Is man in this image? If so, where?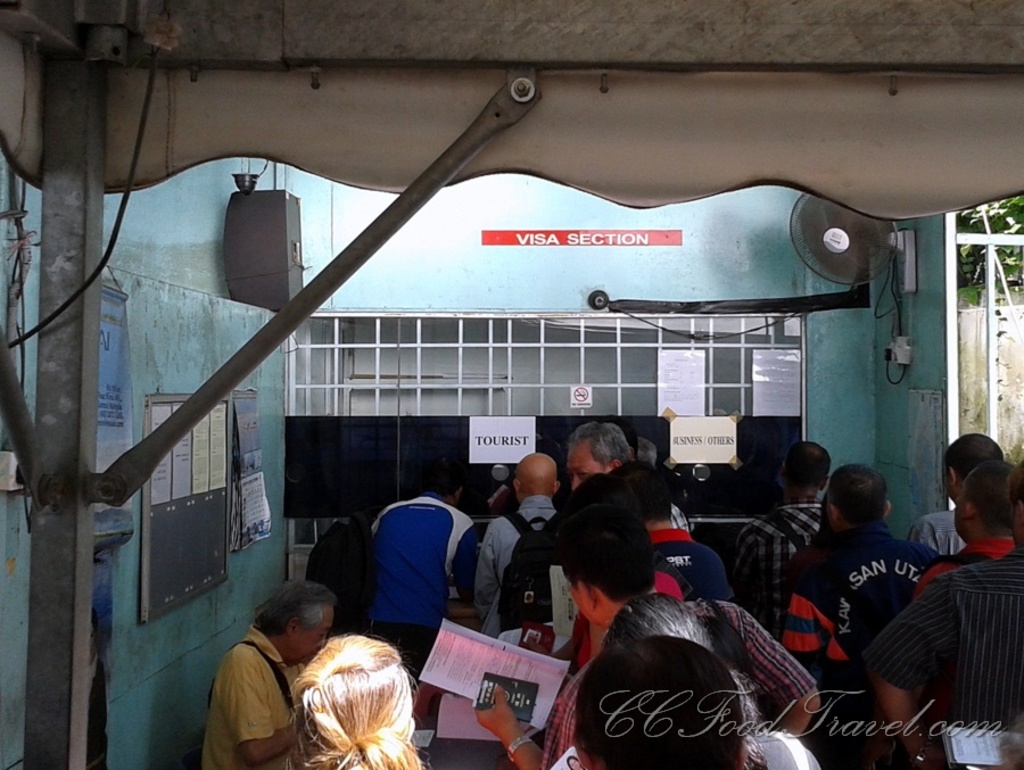
Yes, at 637,437,658,464.
